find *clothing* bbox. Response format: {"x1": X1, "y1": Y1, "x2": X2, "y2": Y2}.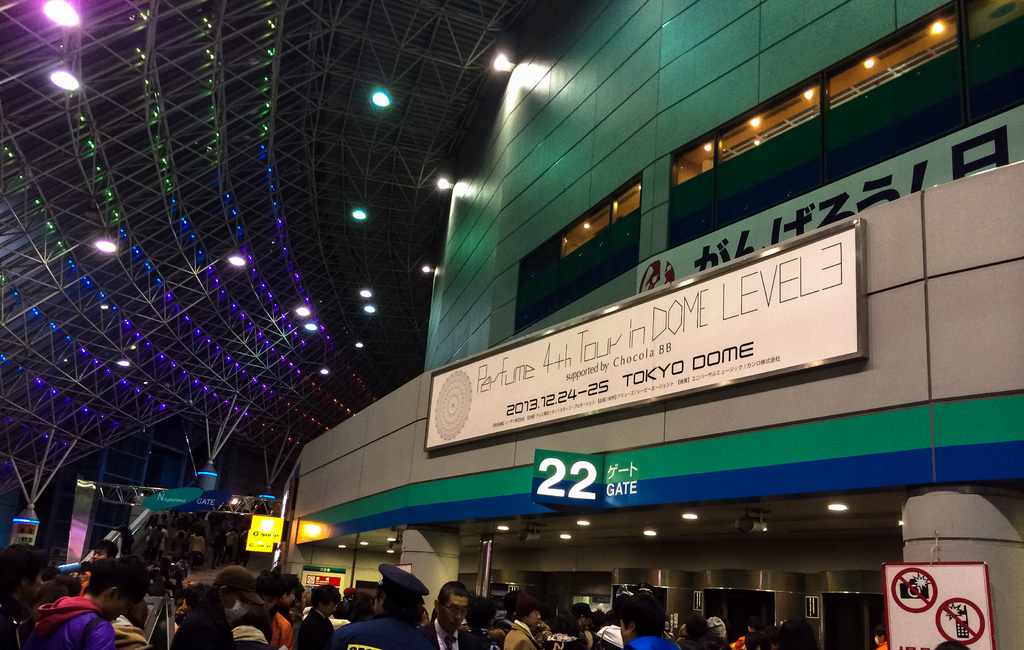
{"x1": 227, "y1": 528, "x2": 237, "y2": 564}.
